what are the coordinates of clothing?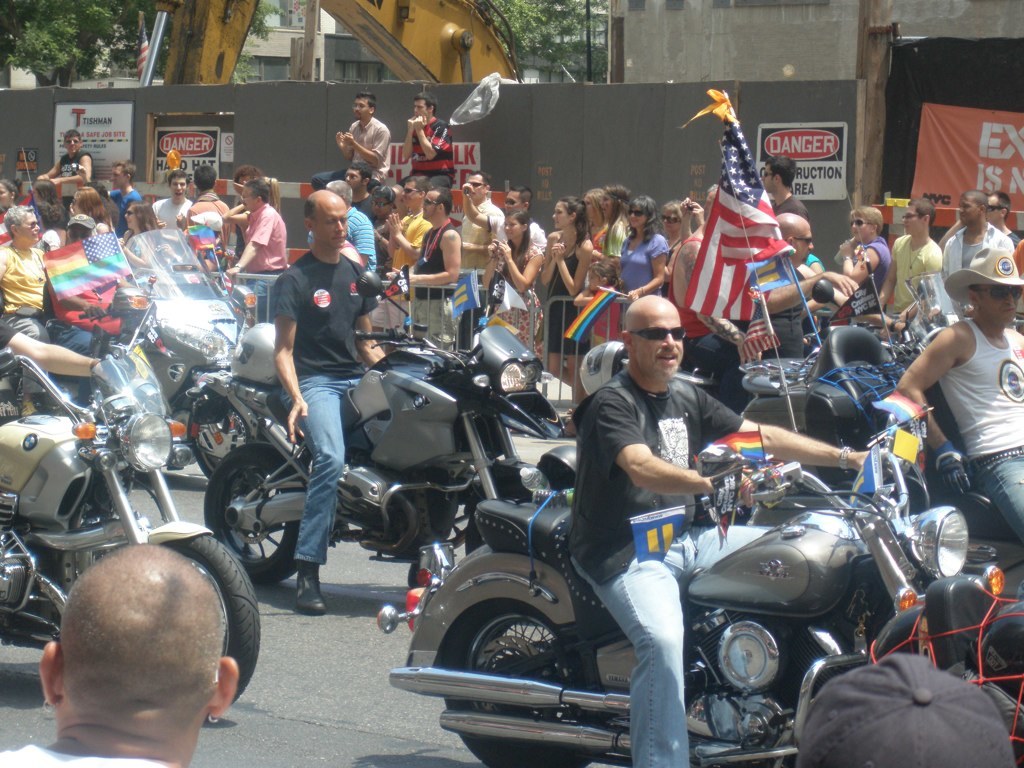
<region>742, 214, 826, 394</region>.
